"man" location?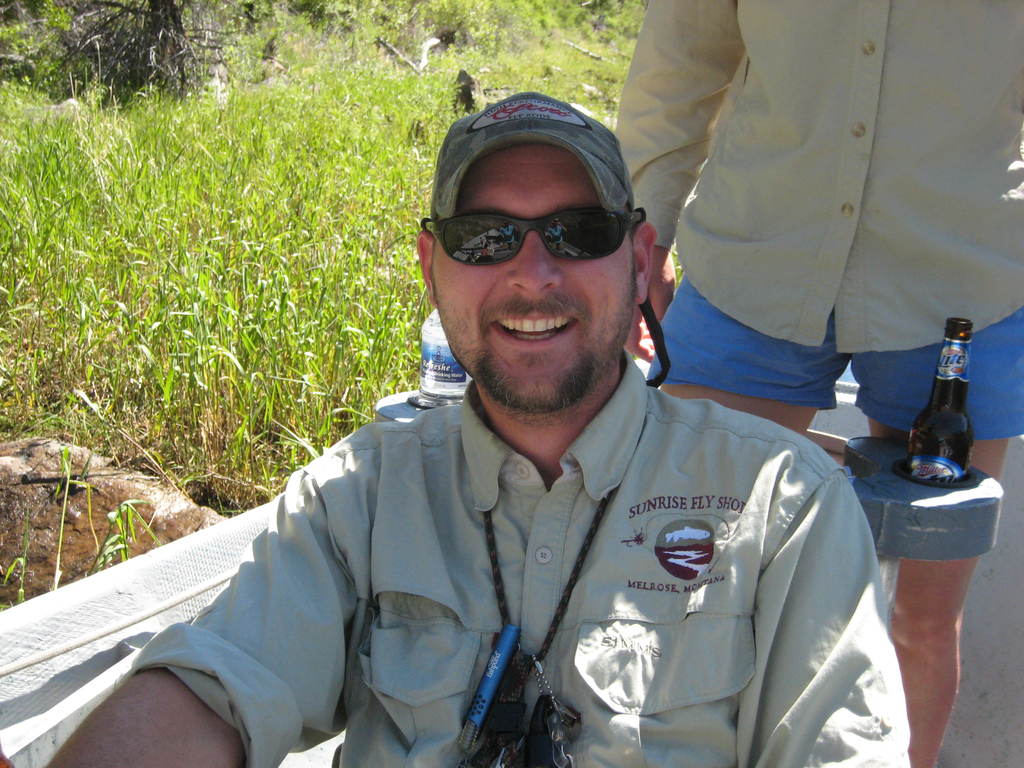
{"x1": 605, "y1": 0, "x2": 1023, "y2": 767}
